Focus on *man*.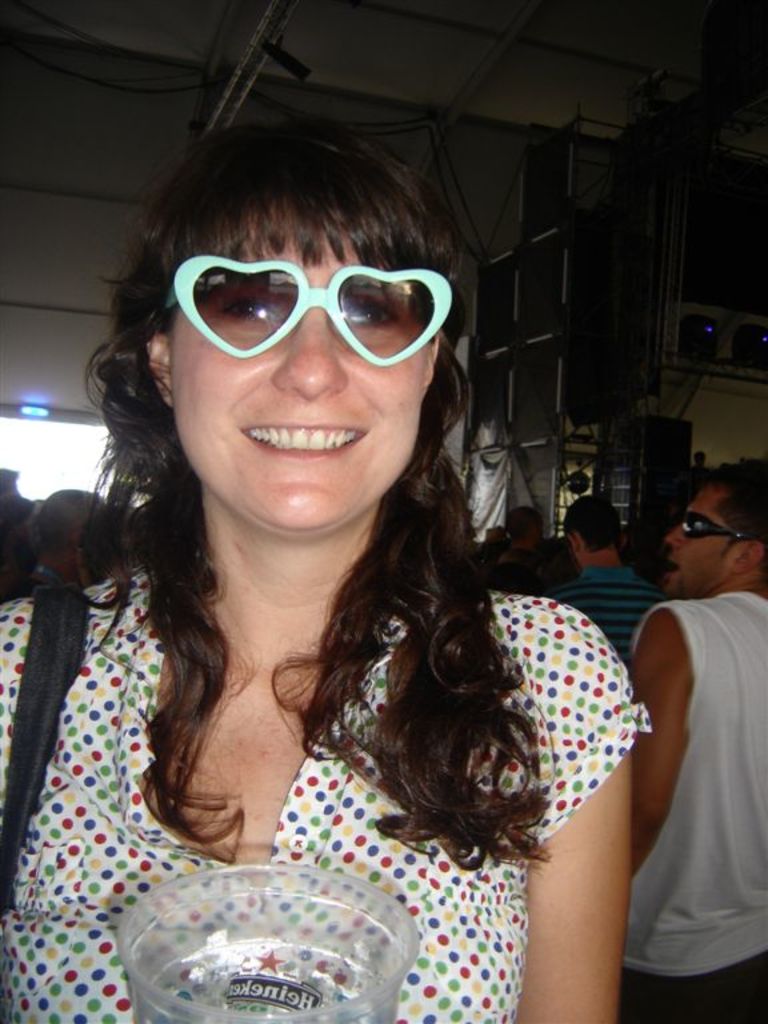
Focused at bbox=(620, 453, 767, 1023).
